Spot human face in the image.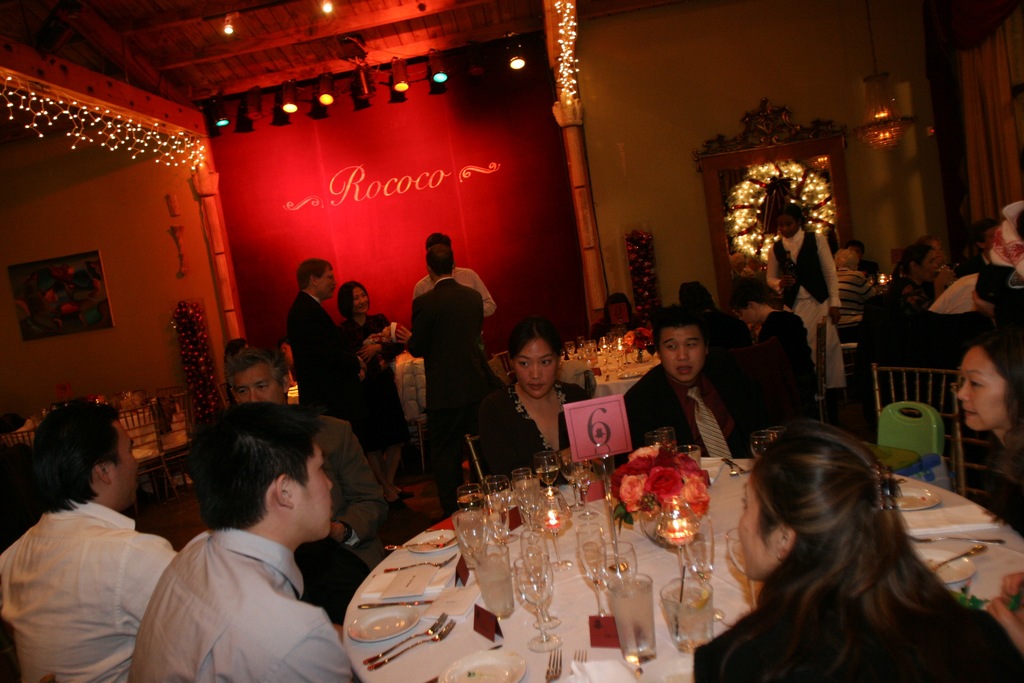
human face found at [left=296, top=438, right=334, bottom=541].
